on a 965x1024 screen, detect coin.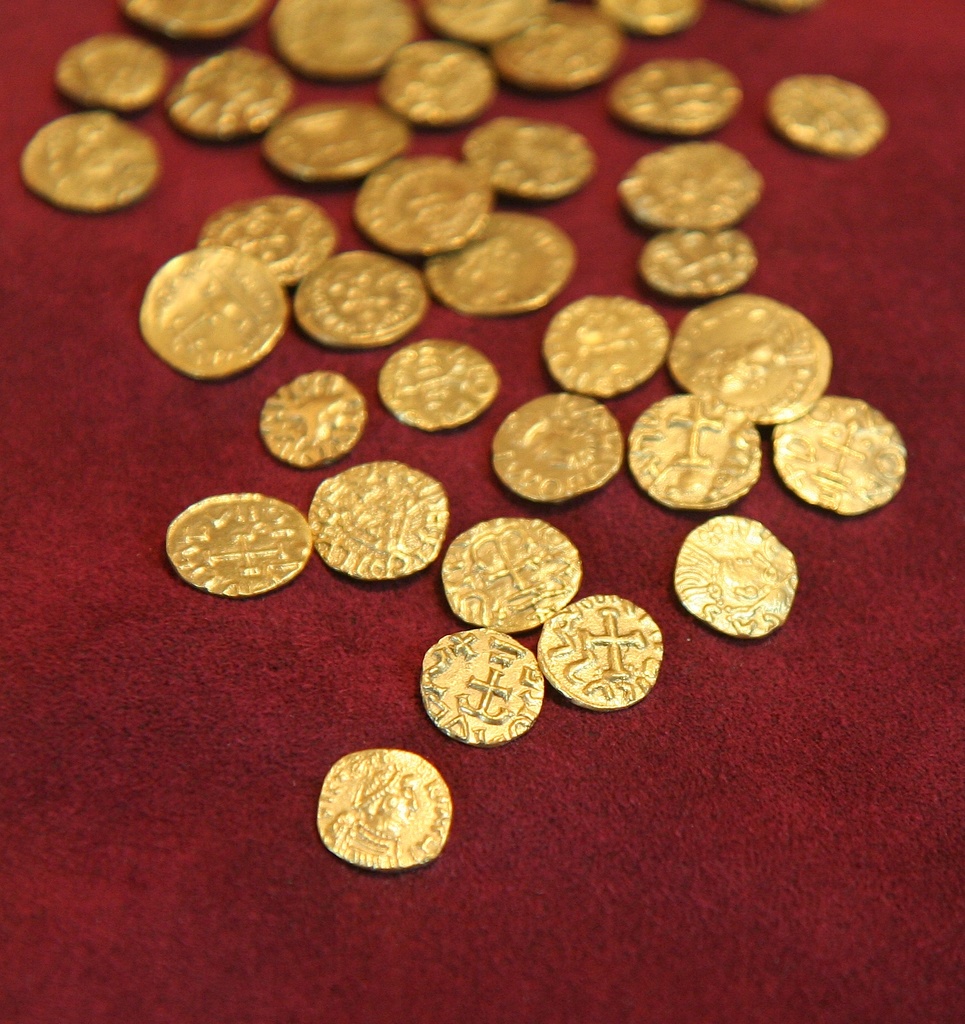
BBox(491, 390, 629, 504).
